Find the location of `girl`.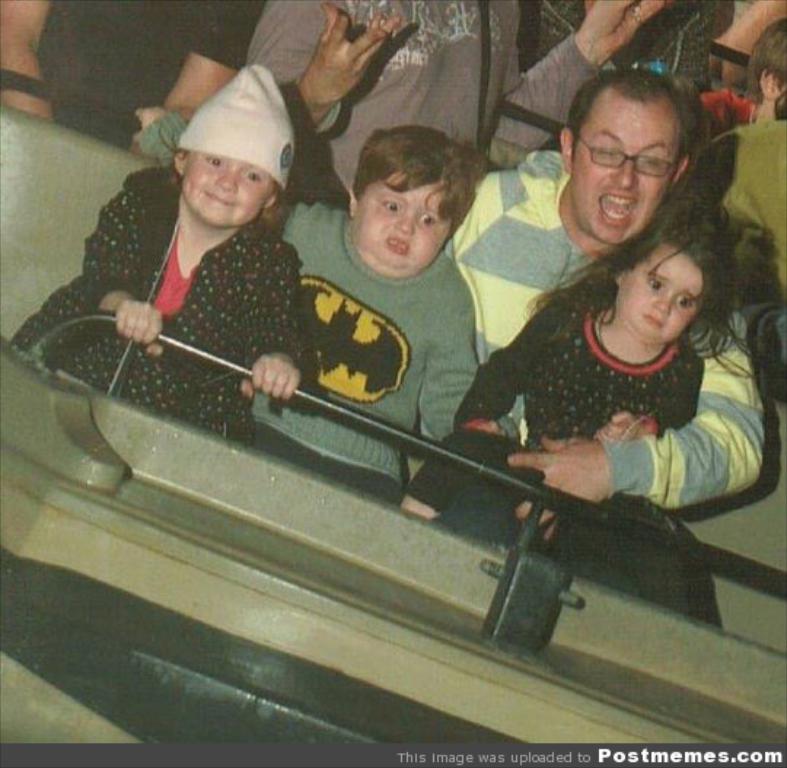
Location: crop(13, 60, 308, 437).
